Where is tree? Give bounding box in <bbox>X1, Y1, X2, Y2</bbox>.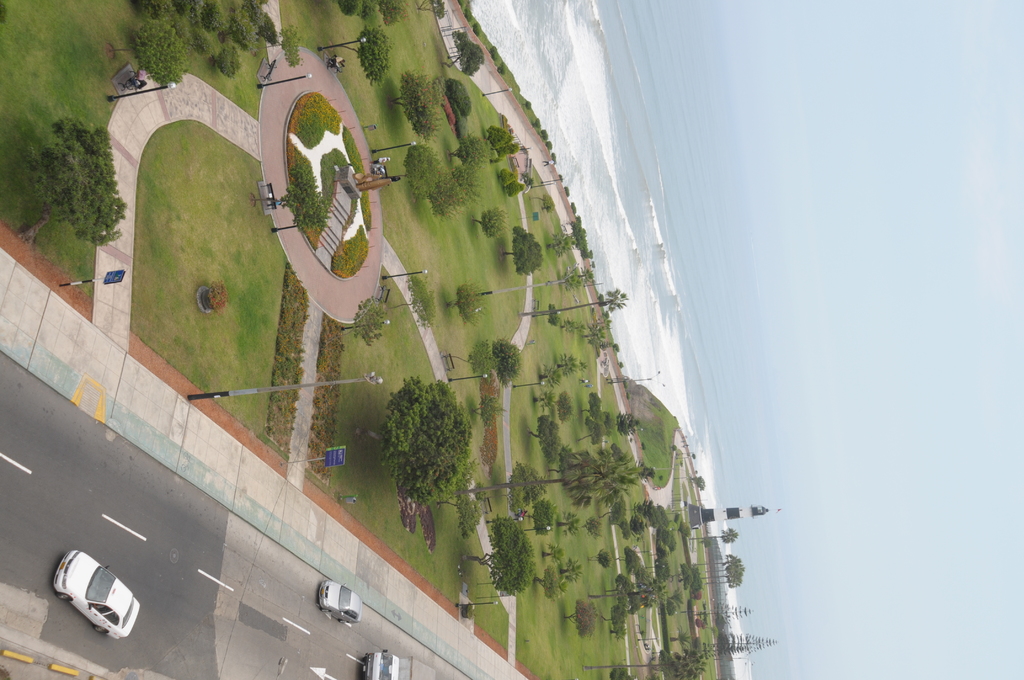
<bbox>580, 396, 604, 419</bbox>.
